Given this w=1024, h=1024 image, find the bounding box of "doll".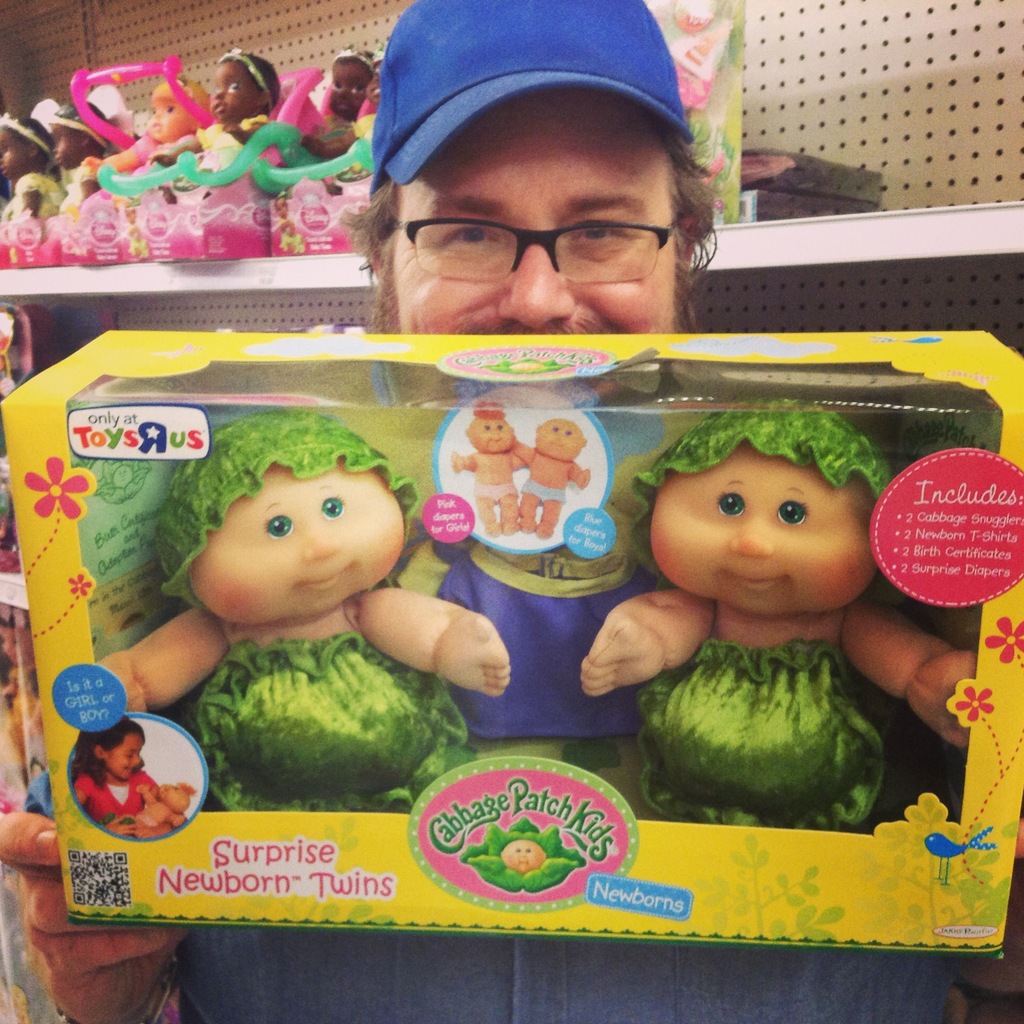
left=457, top=403, right=545, bottom=540.
